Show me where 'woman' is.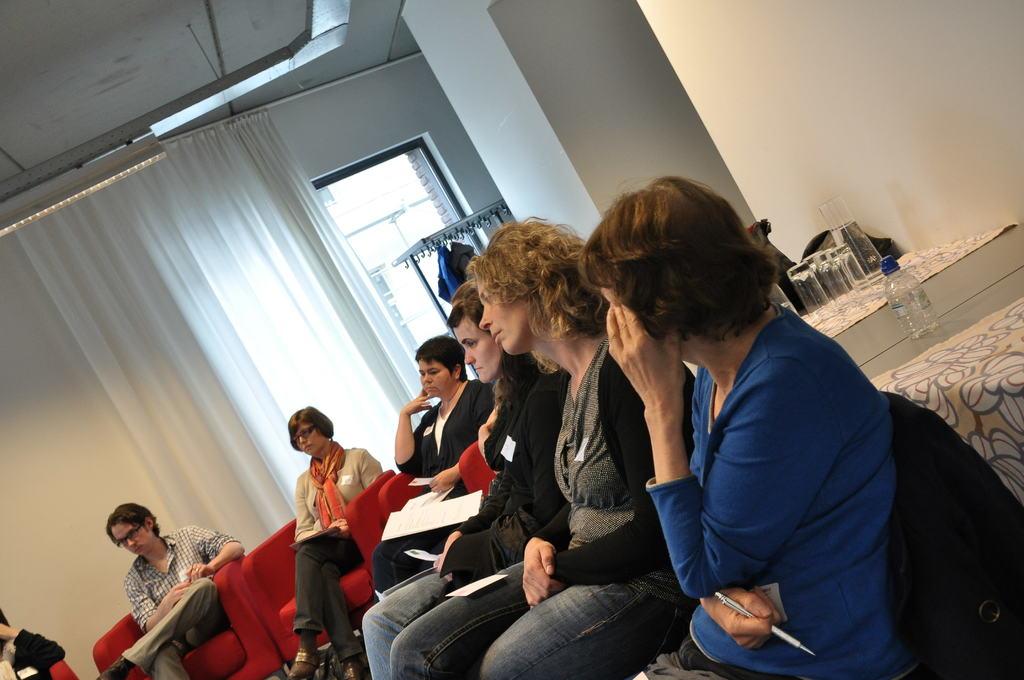
'woman' is at [left=0, top=605, right=66, bottom=679].
